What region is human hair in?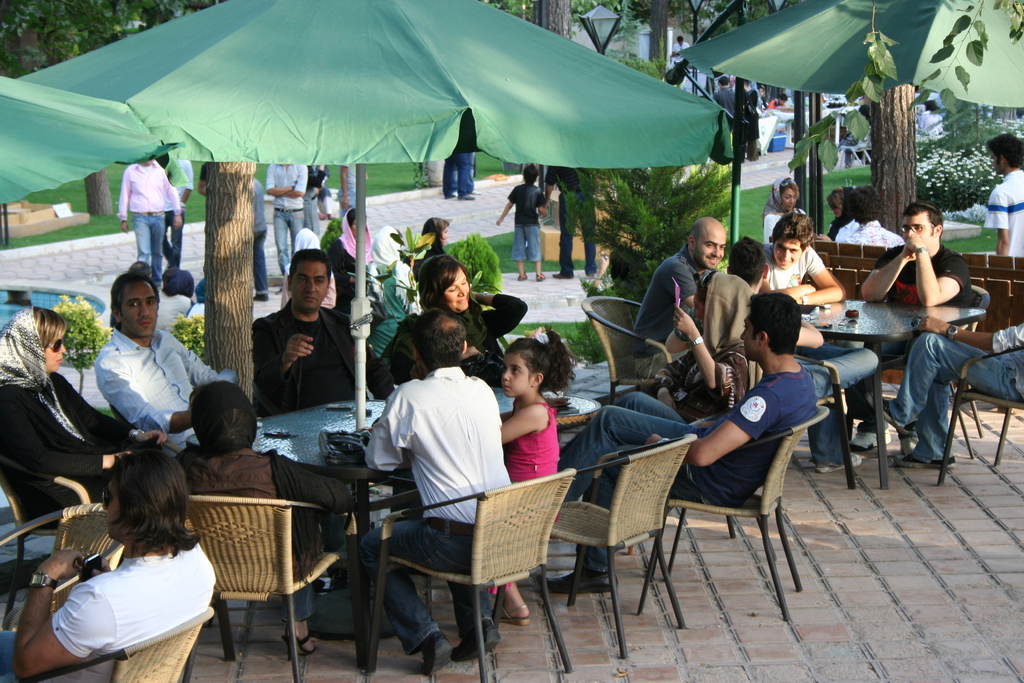
x1=778 y1=179 x2=802 y2=203.
